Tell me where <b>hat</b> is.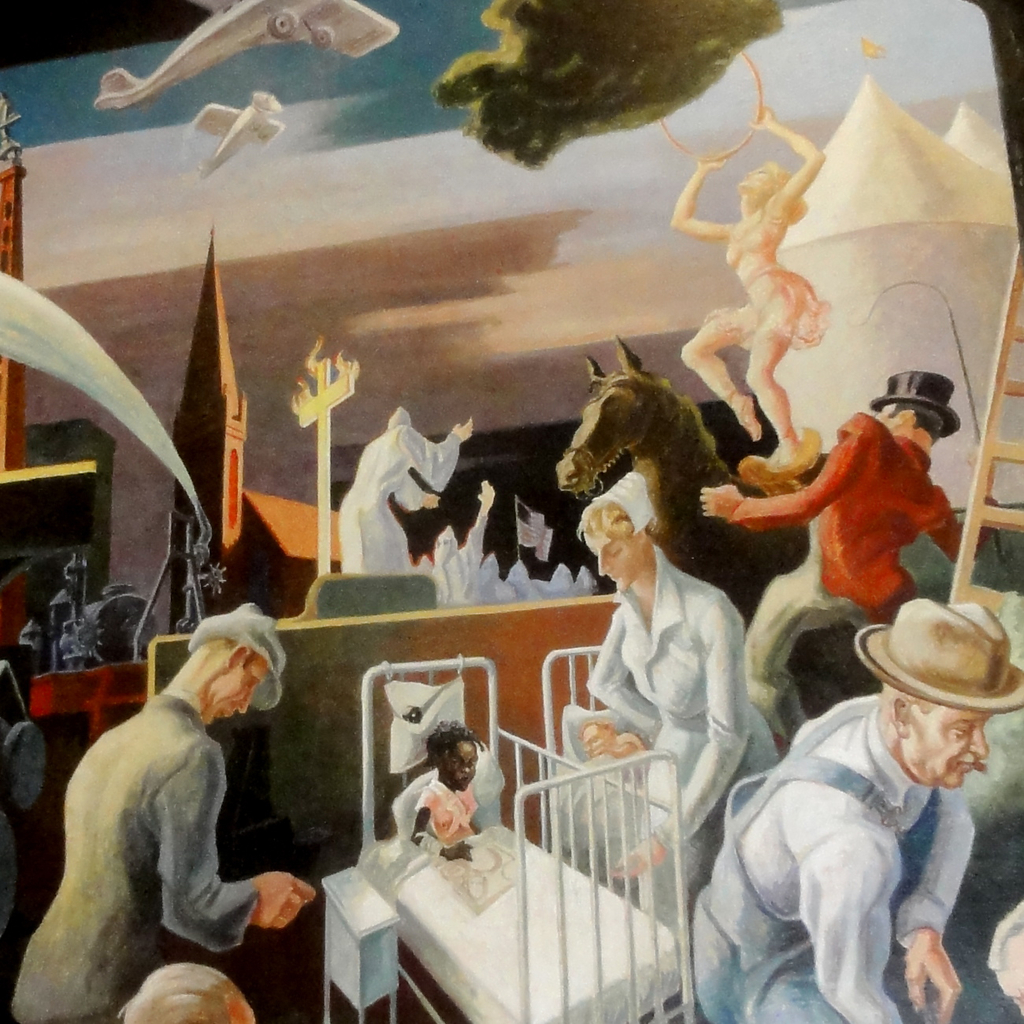
<b>hat</b> is at <bbox>868, 369, 958, 437</bbox>.
